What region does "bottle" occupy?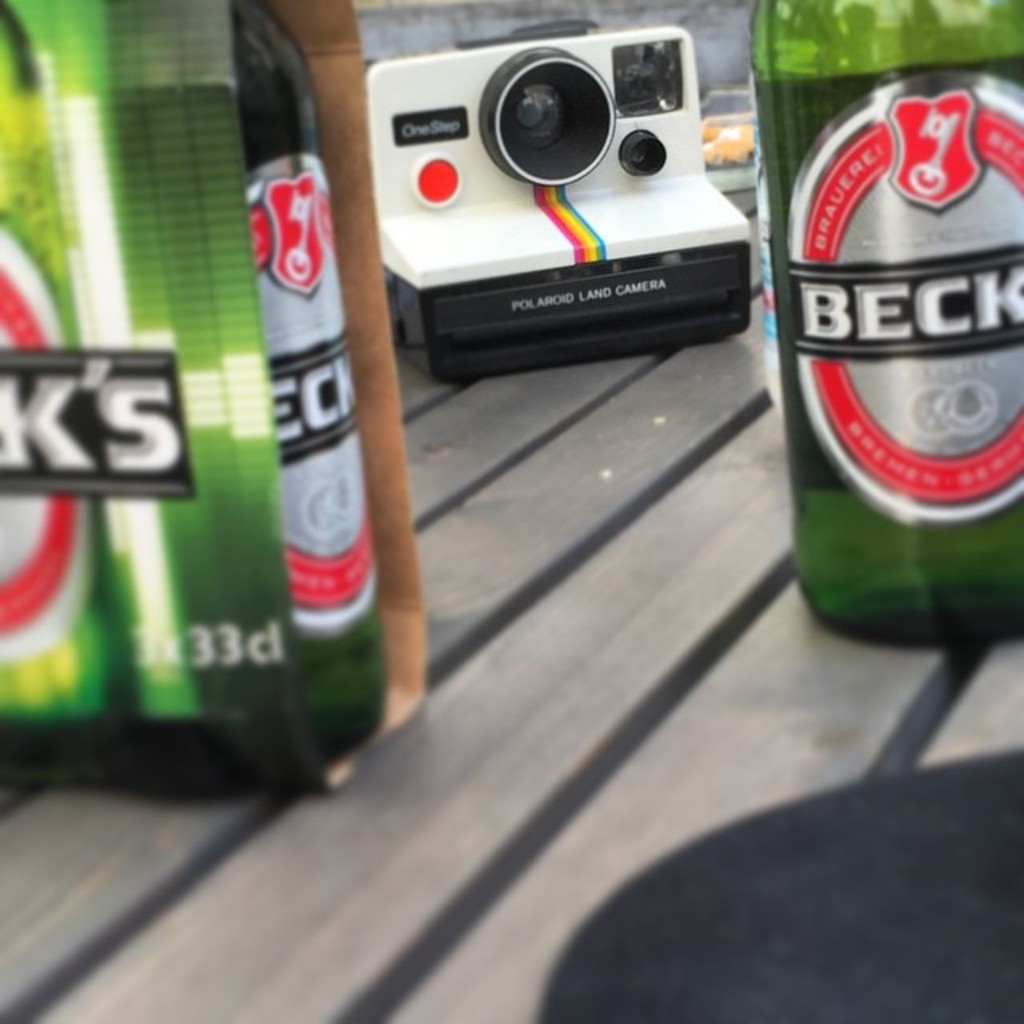
box(742, 0, 1022, 658).
